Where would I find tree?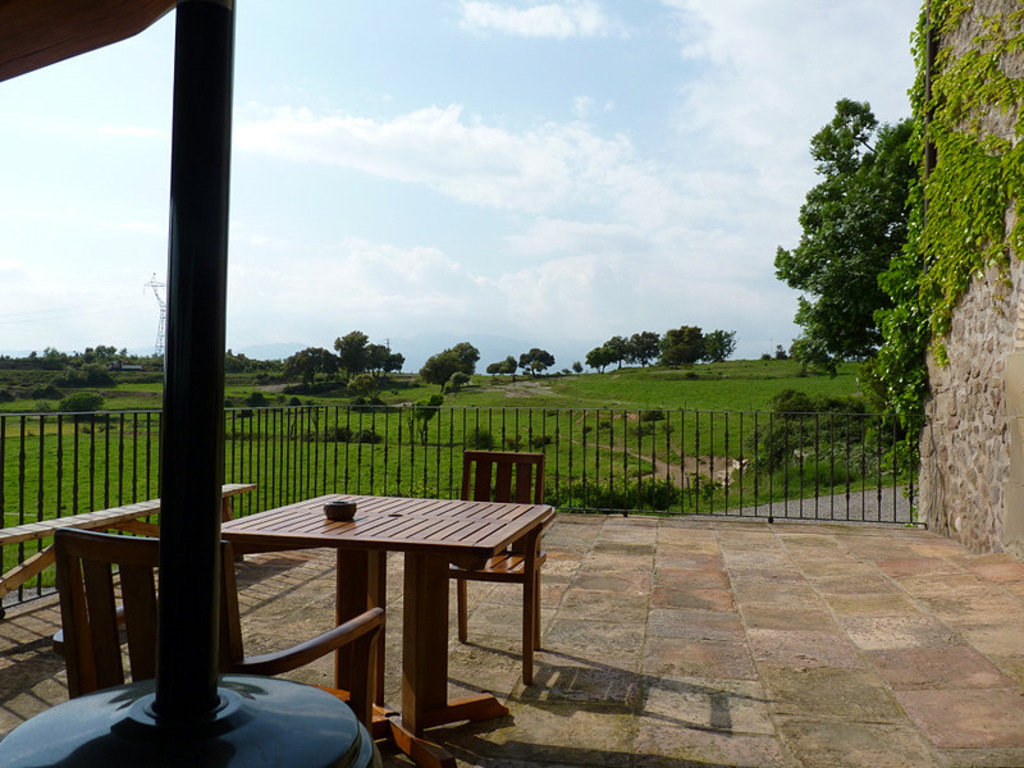
At l=590, t=346, r=607, b=376.
